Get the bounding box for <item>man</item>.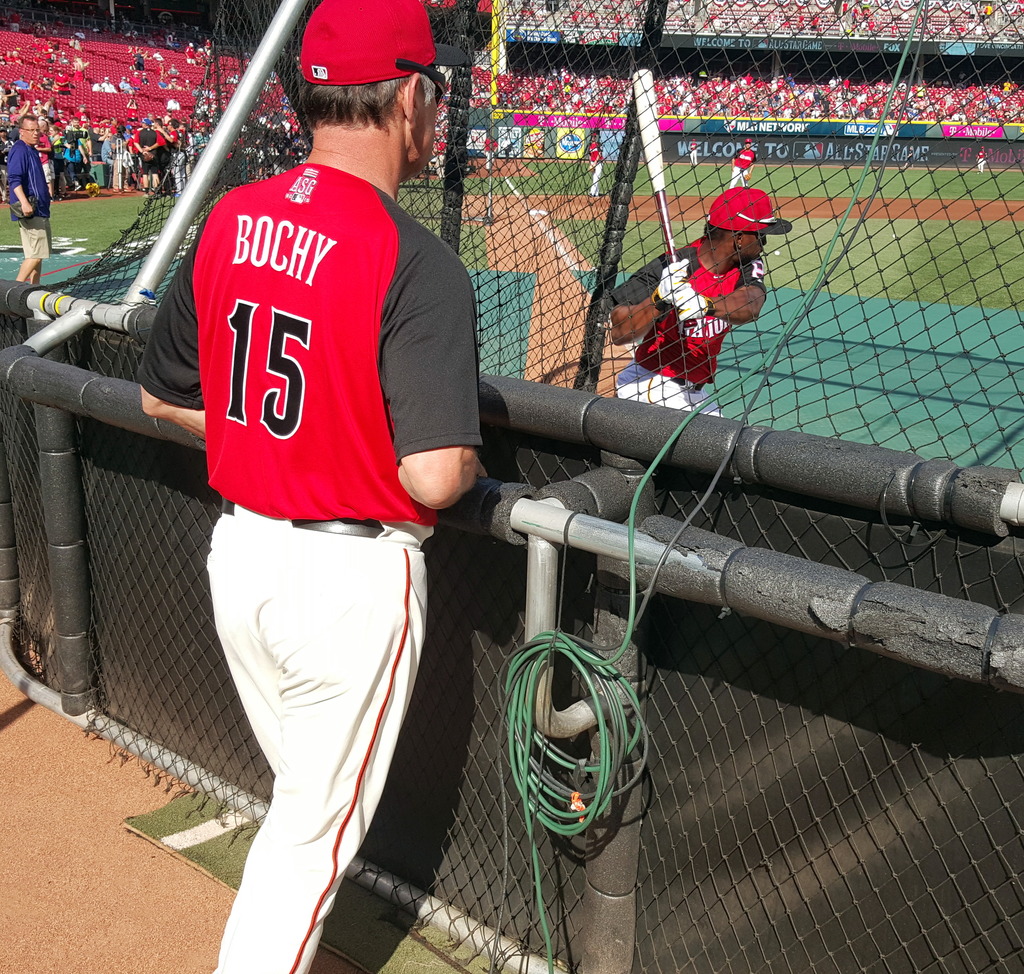
crop(35, 118, 51, 193).
